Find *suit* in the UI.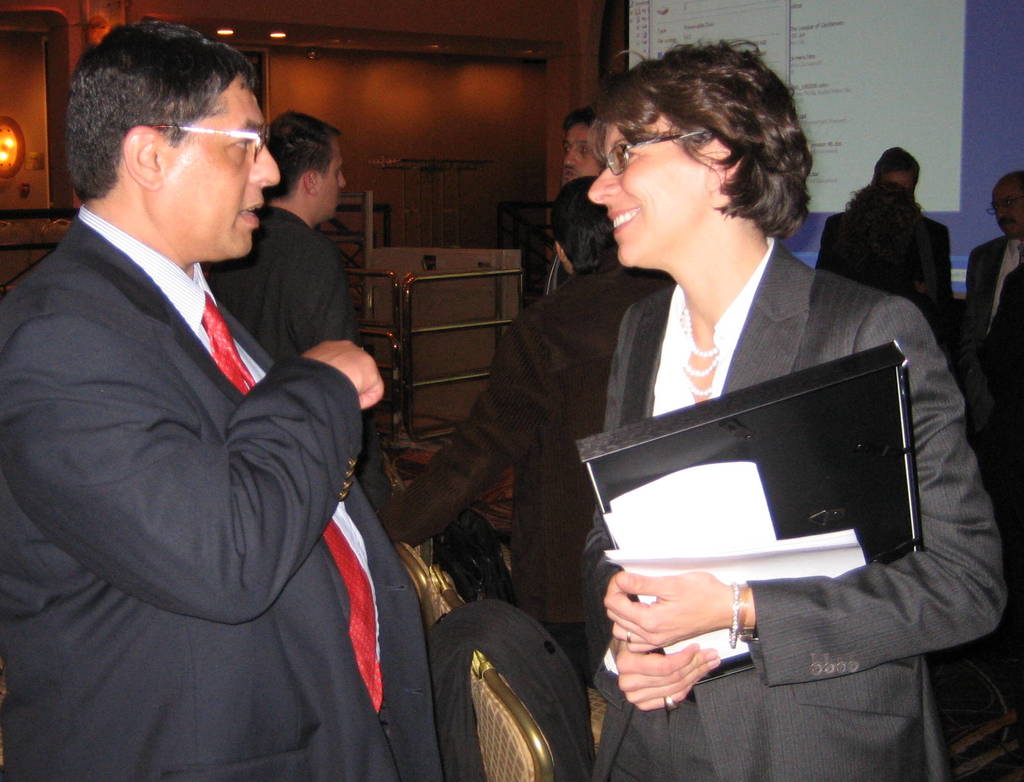
UI element at pyautogui.locateOnScreen(967, 236, 1023, 441).
